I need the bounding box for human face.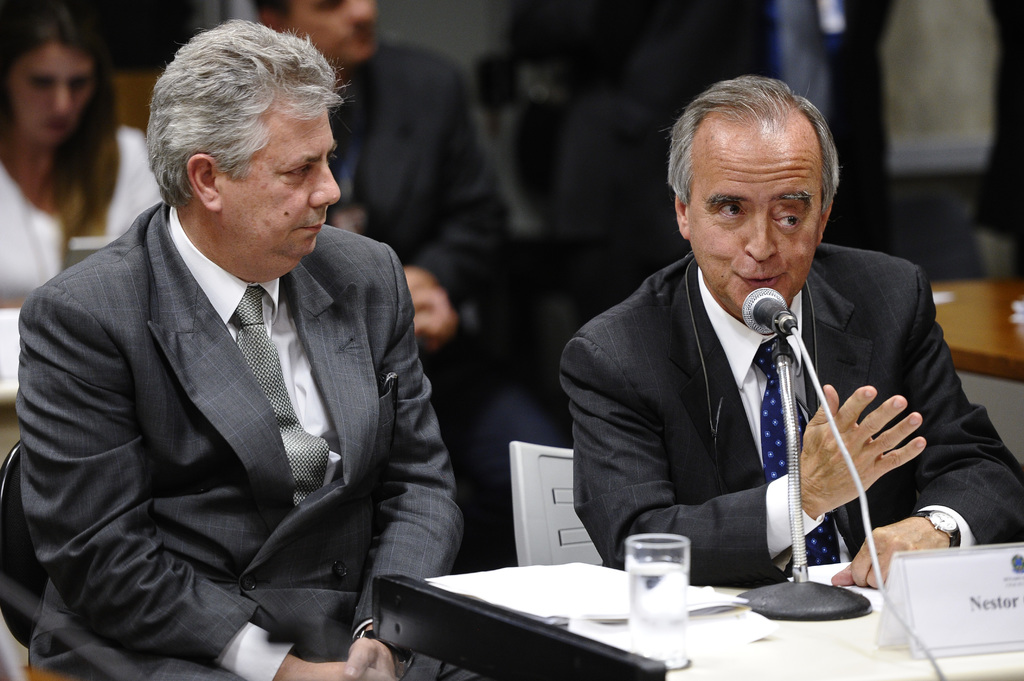
Here it is: Rect(687, 122, 824, 319).
